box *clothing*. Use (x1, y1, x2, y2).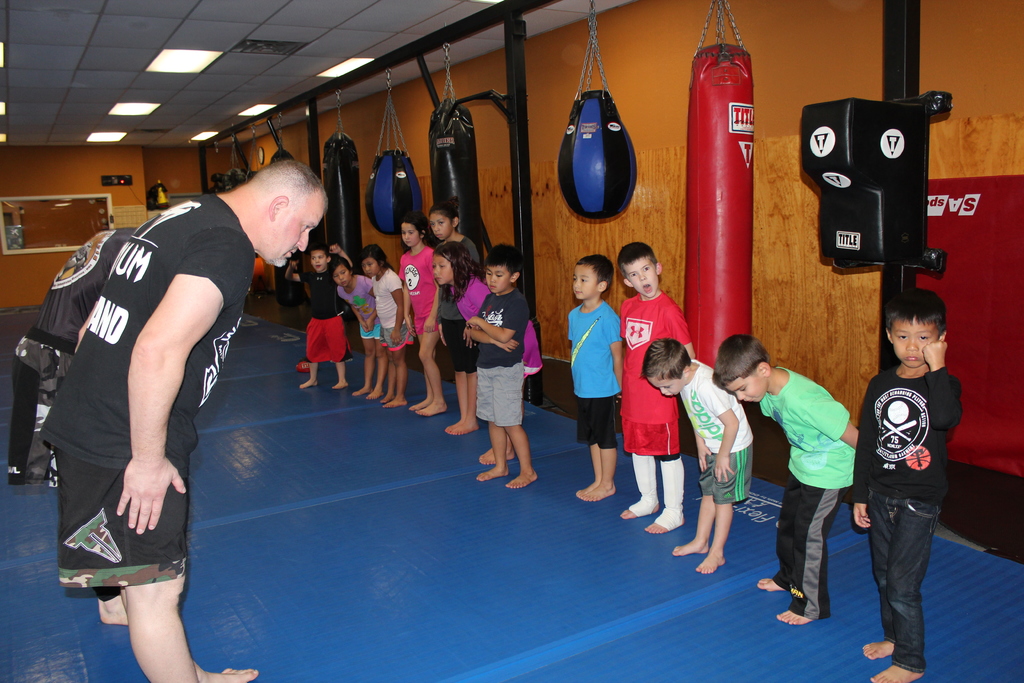
(622, 284, 696, 531).
